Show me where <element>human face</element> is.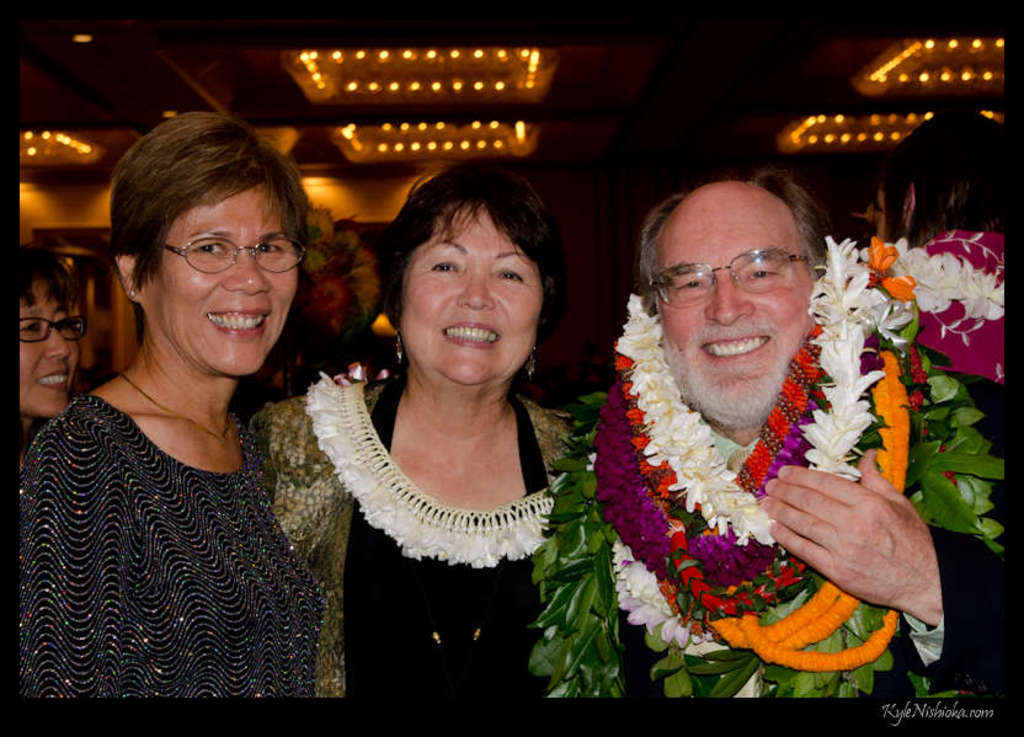
<element>human face</element> is at {"x1": 655, "y1": 177, "x2": 801, "y2": 434}.
